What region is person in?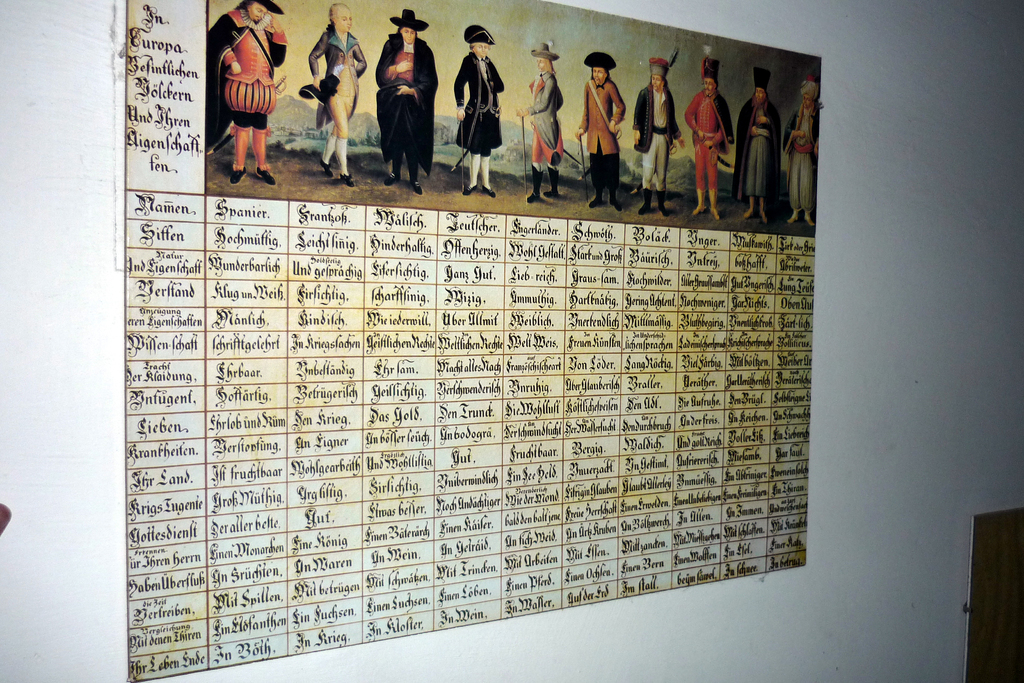
region(737, 68, 785, 226).
